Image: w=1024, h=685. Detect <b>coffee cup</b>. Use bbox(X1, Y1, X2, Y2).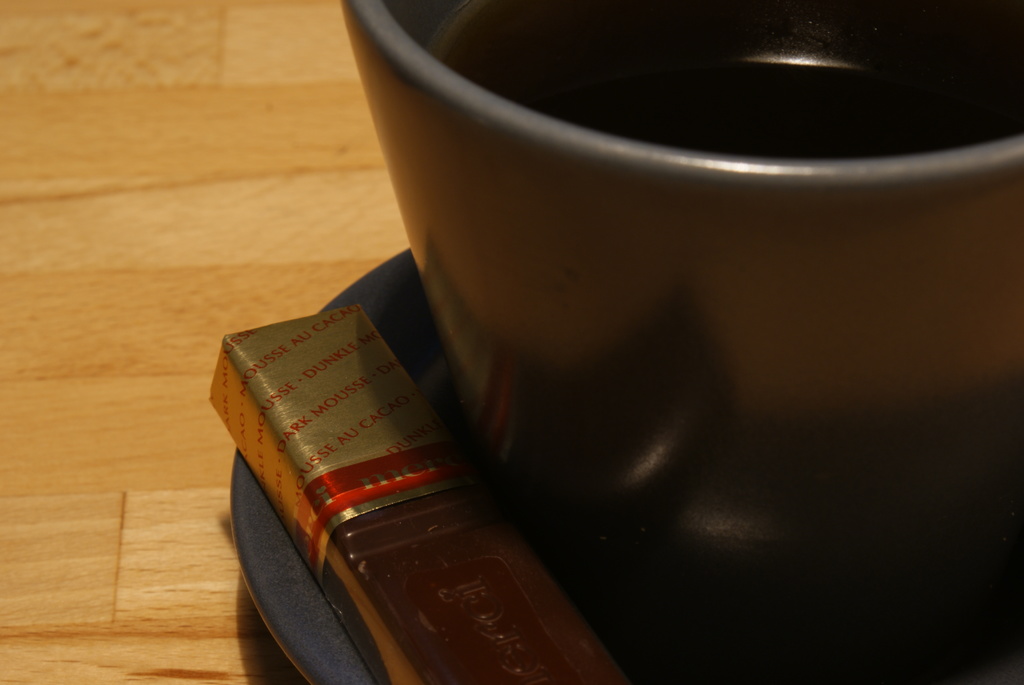
bbox(343, 0, 1021, 684).
